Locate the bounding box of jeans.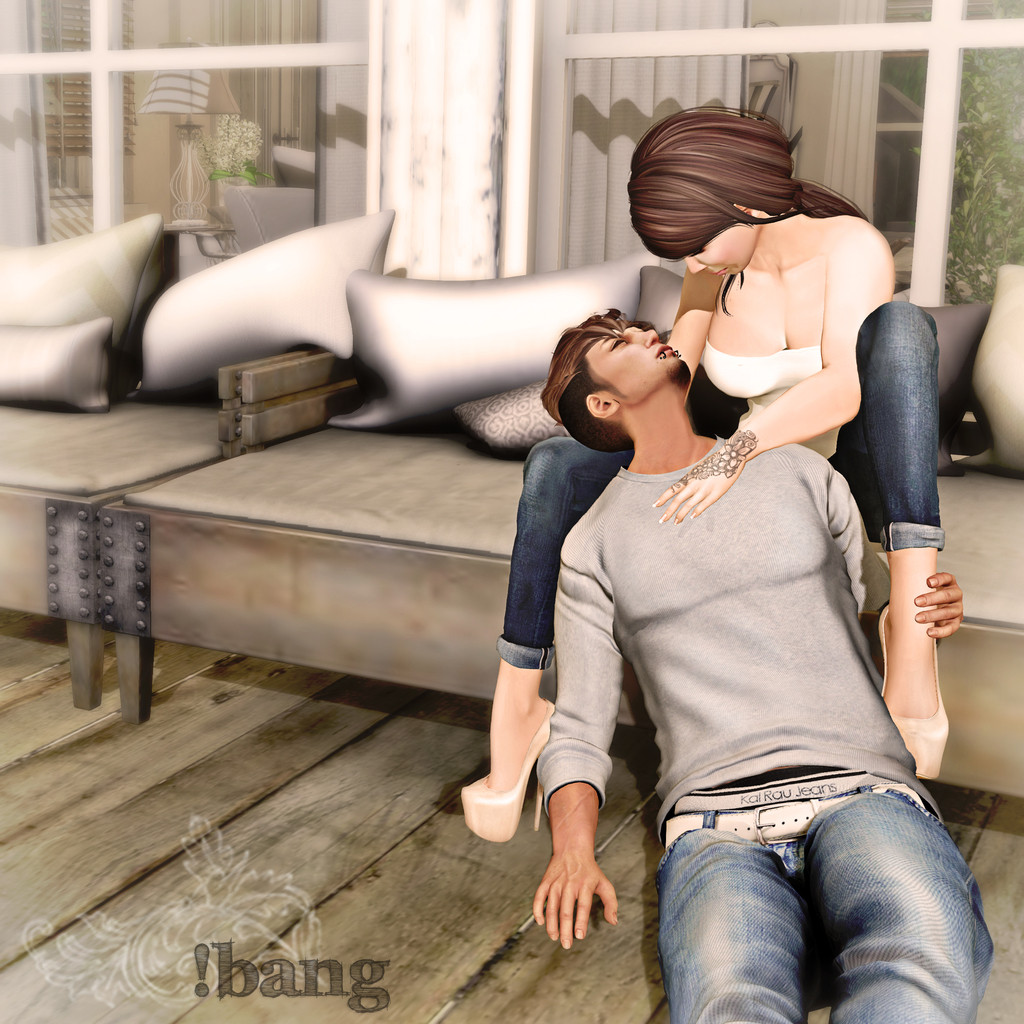
Bounding box: (644,796,1000,1020).
